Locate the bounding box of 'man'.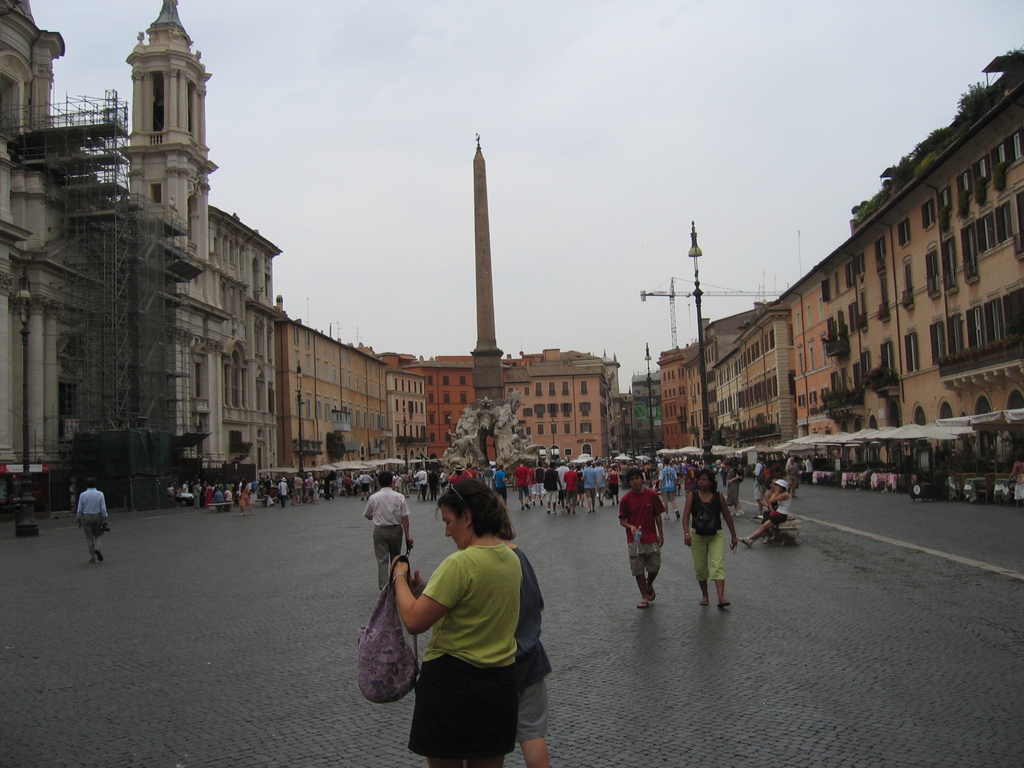
Bounding box: (x1=365, y1=470, x2=414, y2=589).
